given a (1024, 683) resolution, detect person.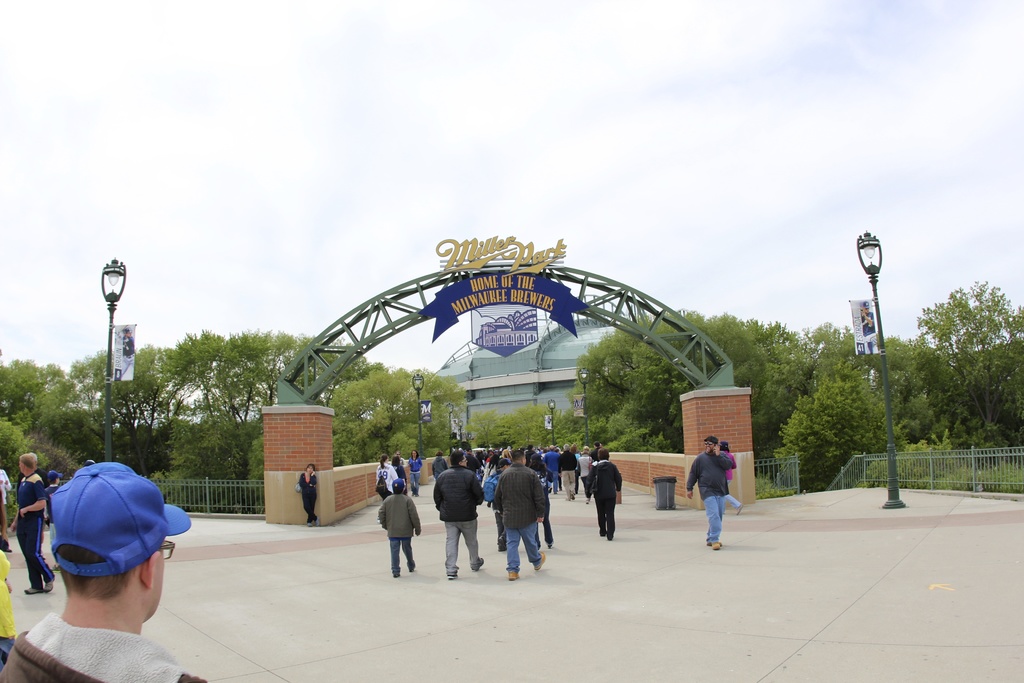
{"x1": 406, "y1": 452, "x2": 425, "y2": 498}.
